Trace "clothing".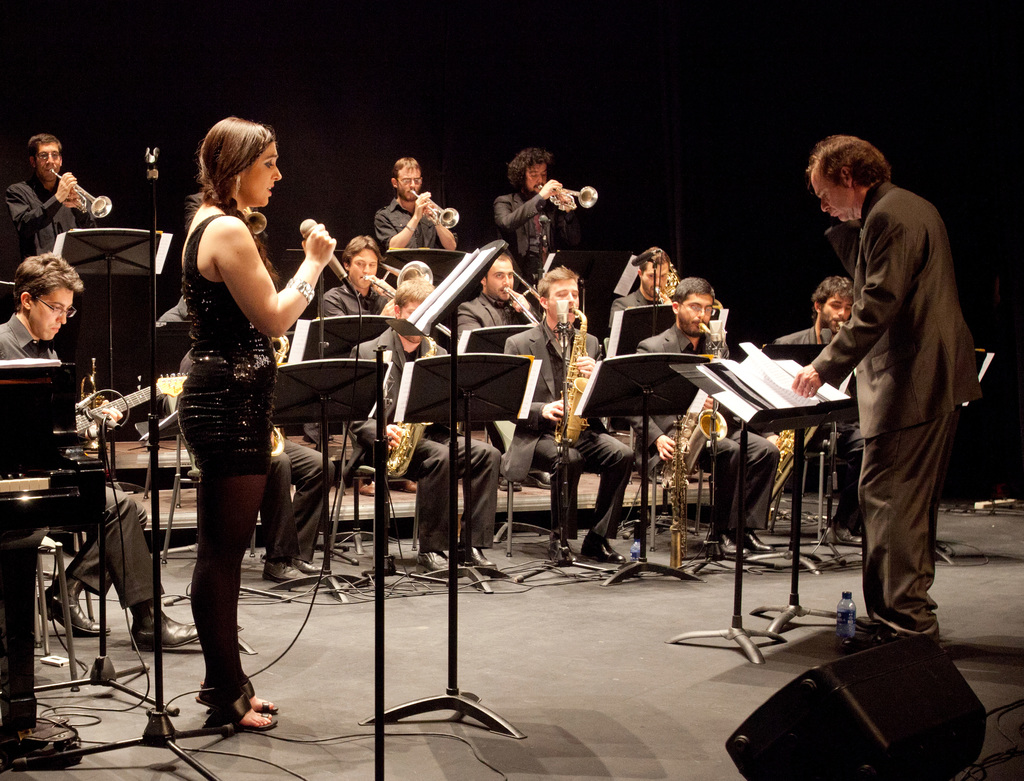
Traced to bbox=(774, 150, 986, 662).
